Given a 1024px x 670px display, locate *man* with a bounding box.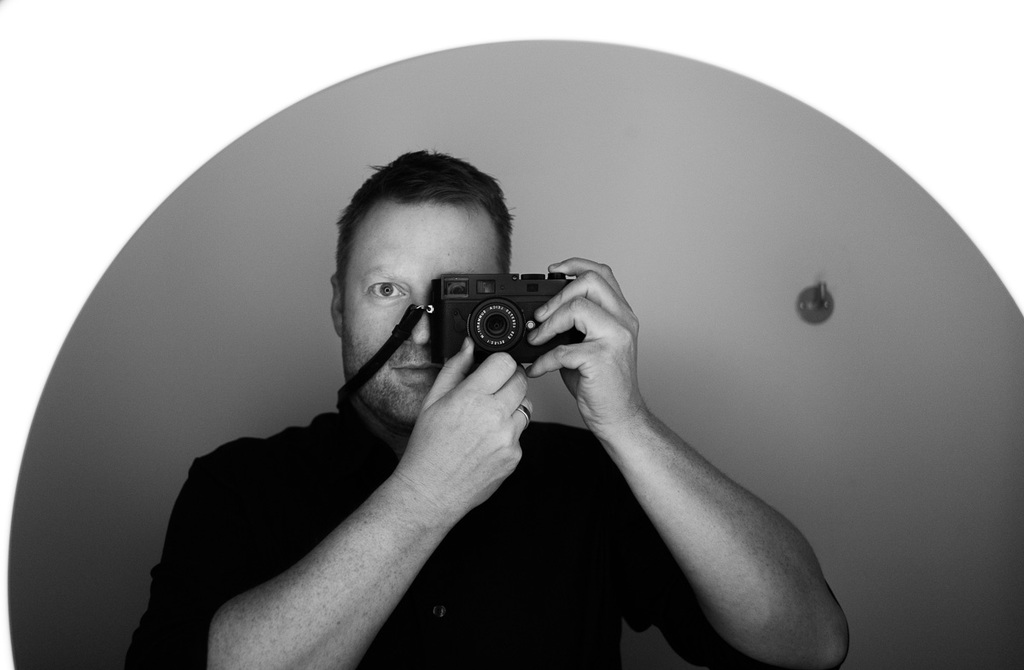
Located: bbox(124, 148, 848, 669).
